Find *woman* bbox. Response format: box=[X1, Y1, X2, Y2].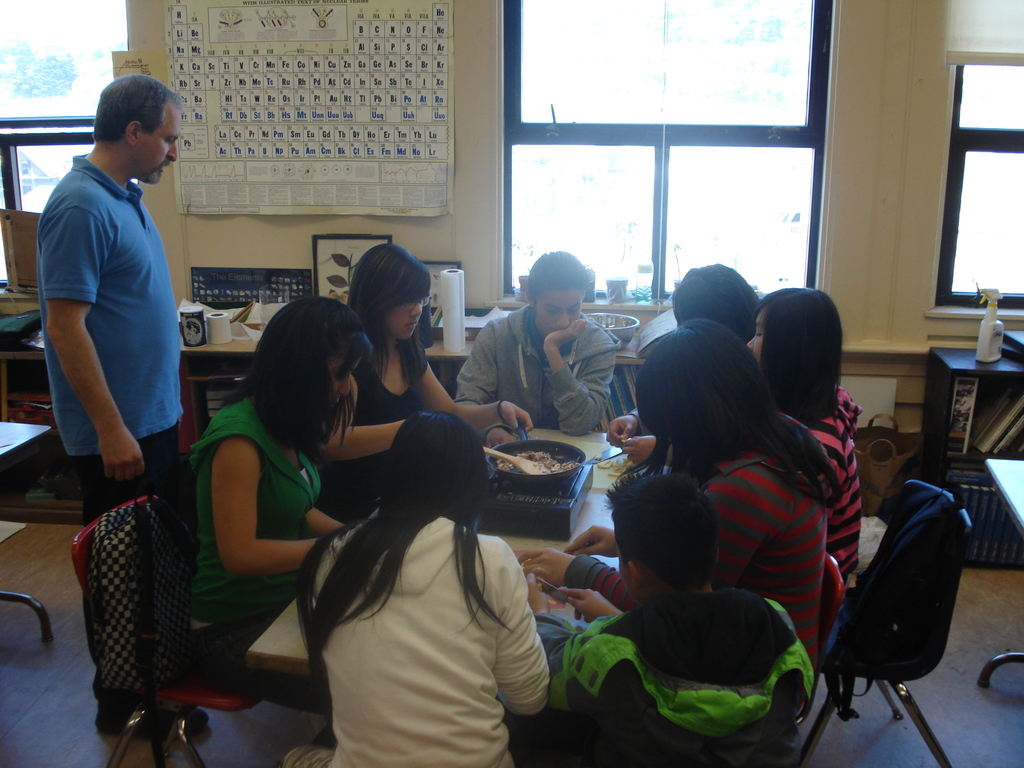
box=[752, 265, 879, 591].
